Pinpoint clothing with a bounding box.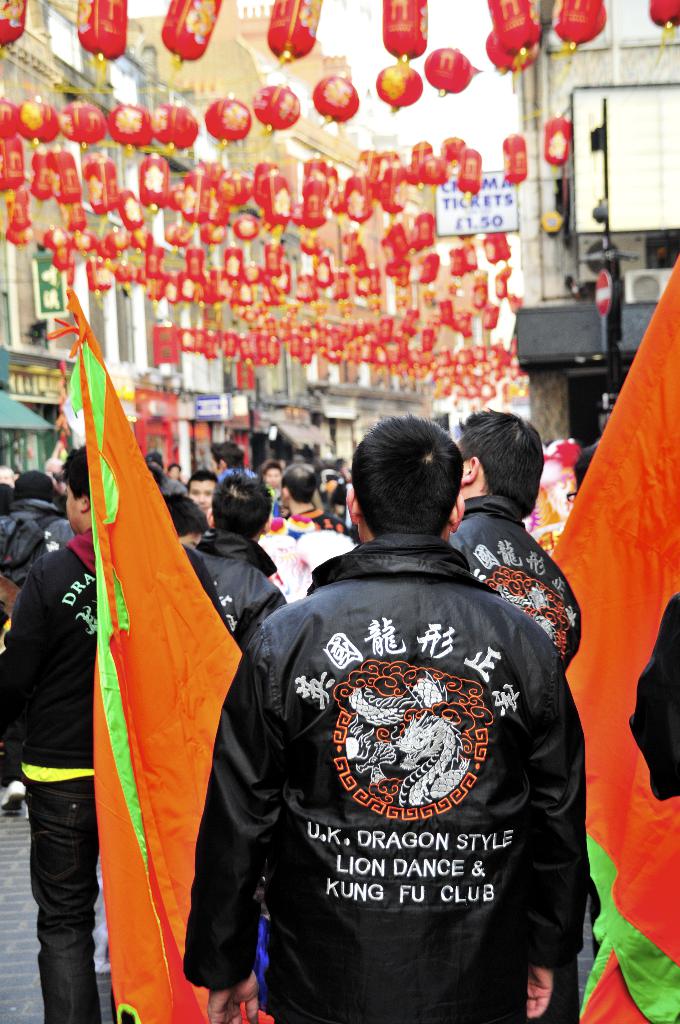
<bbox>215, 486, 570, 1008</bbox>.
